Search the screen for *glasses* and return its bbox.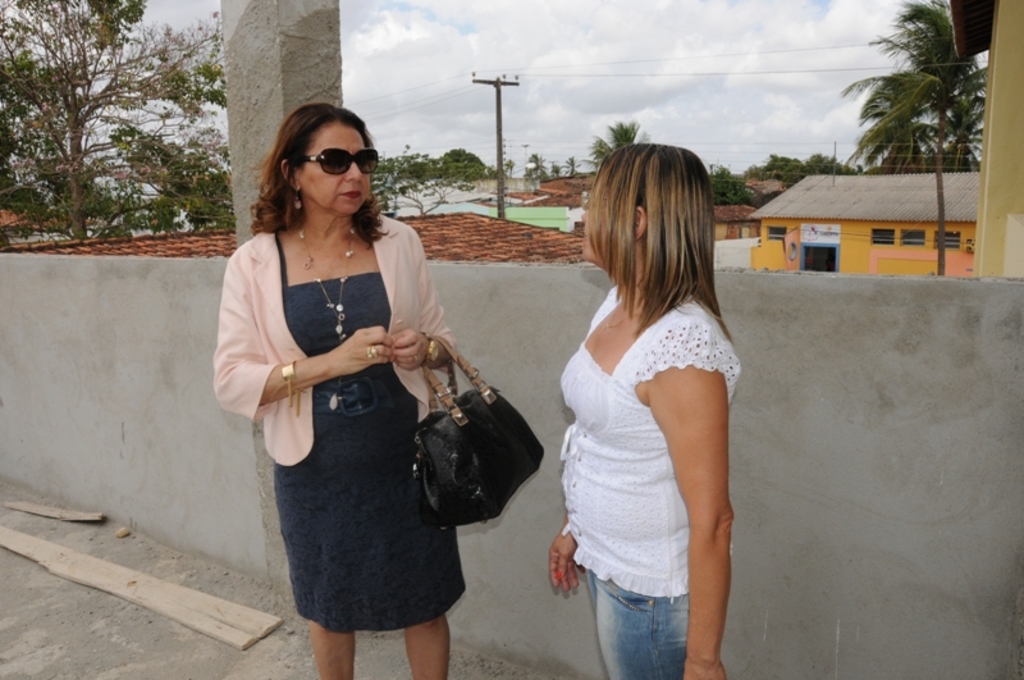
Found: 576, 187, 591, 210.
